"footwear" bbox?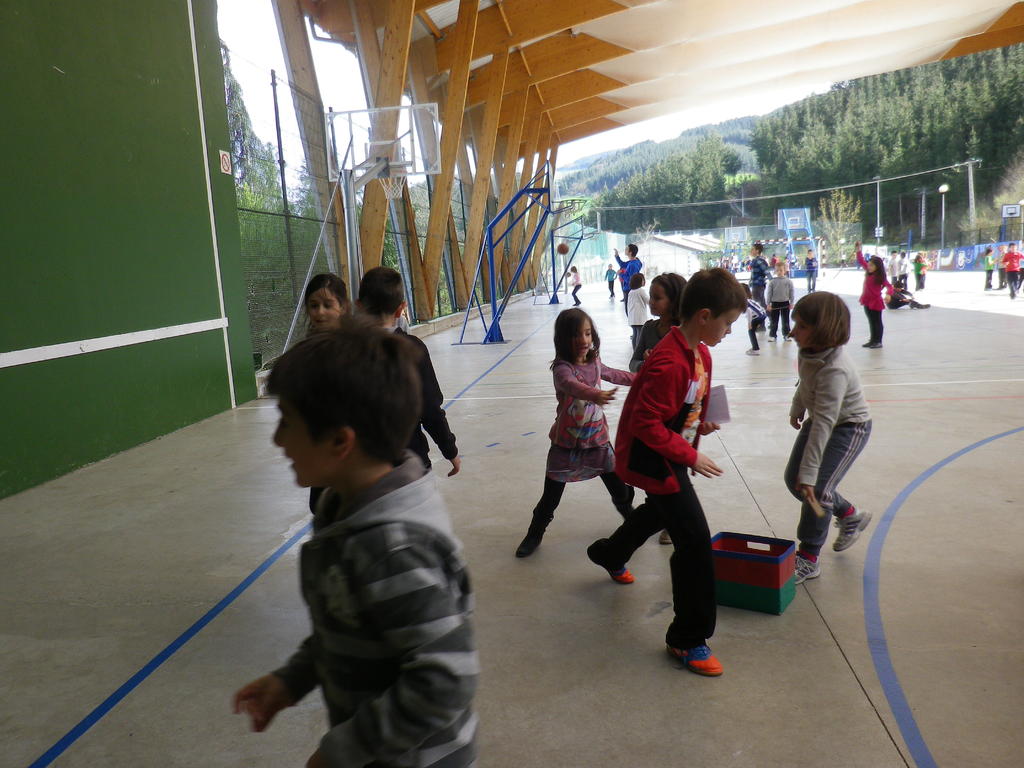
587/542/639/590
